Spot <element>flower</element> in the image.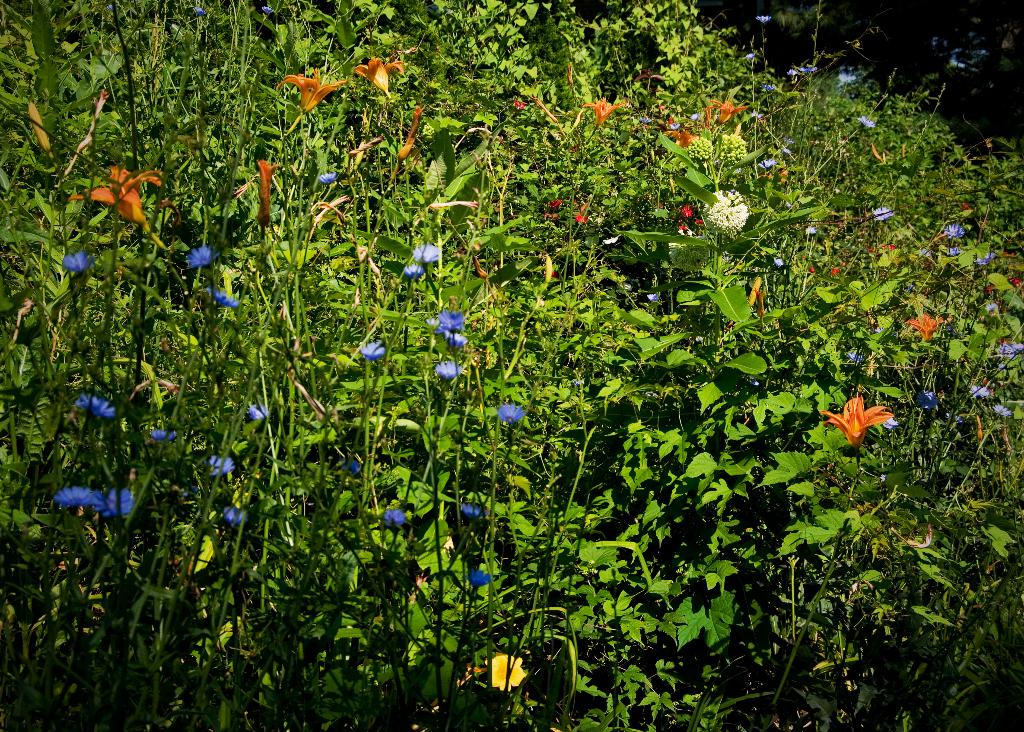
<element>flower</element> found at region(404, 263, 429, 281).
